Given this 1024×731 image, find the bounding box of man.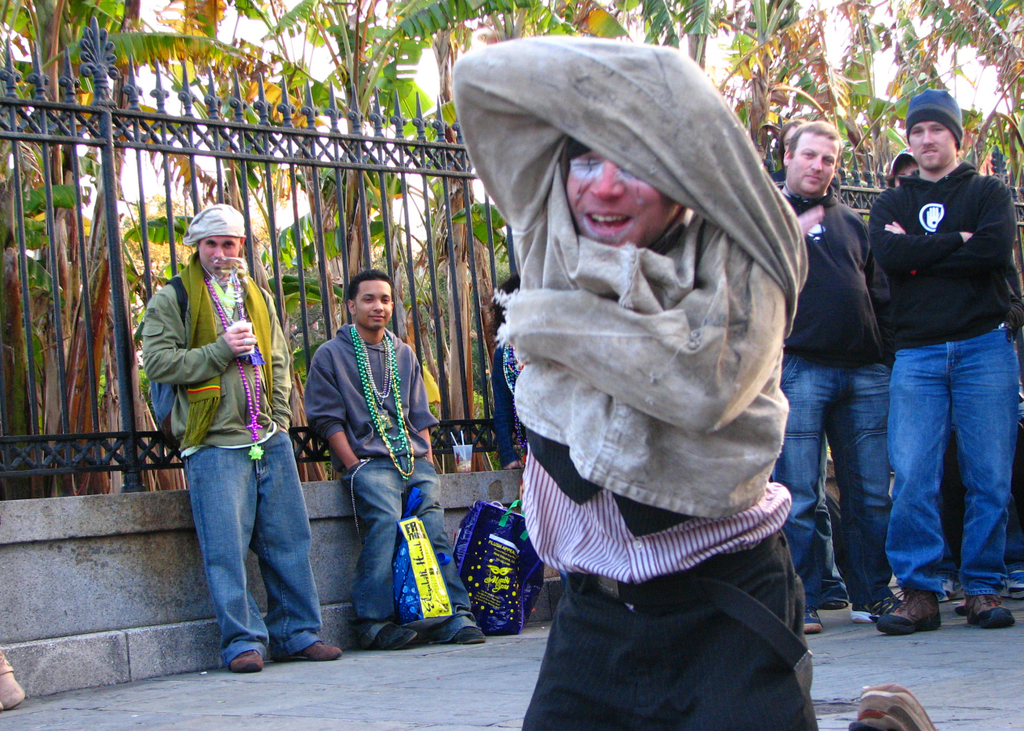
select_region(842, 74, 1022, 639).
